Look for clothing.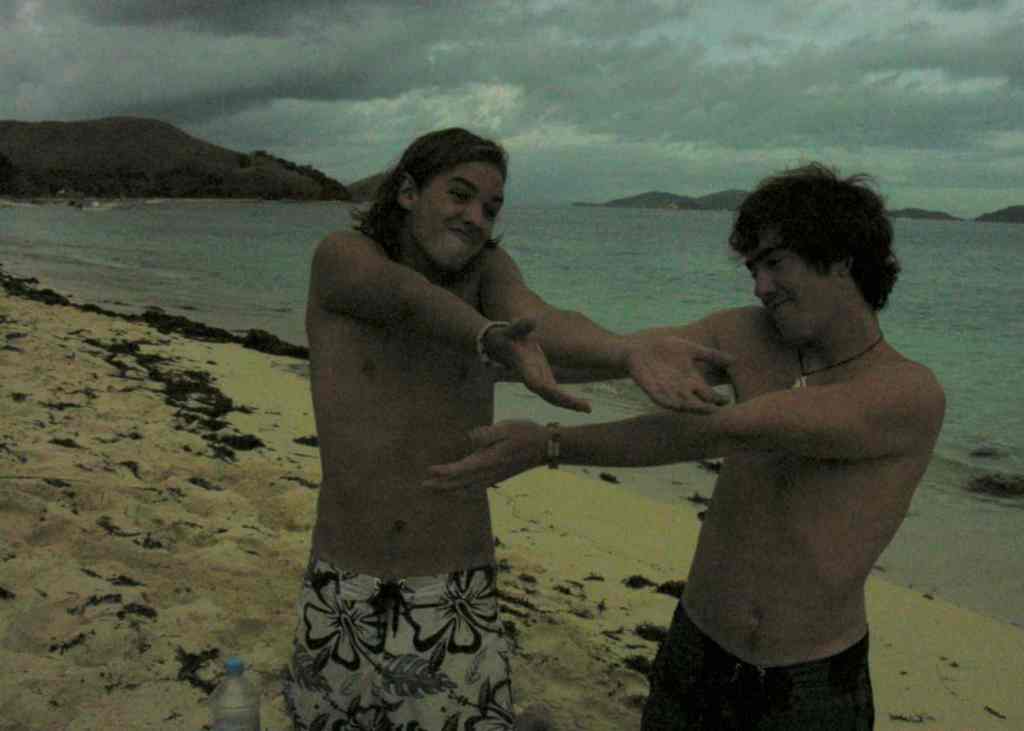
Found: rect(260, 559, 543, 730).
